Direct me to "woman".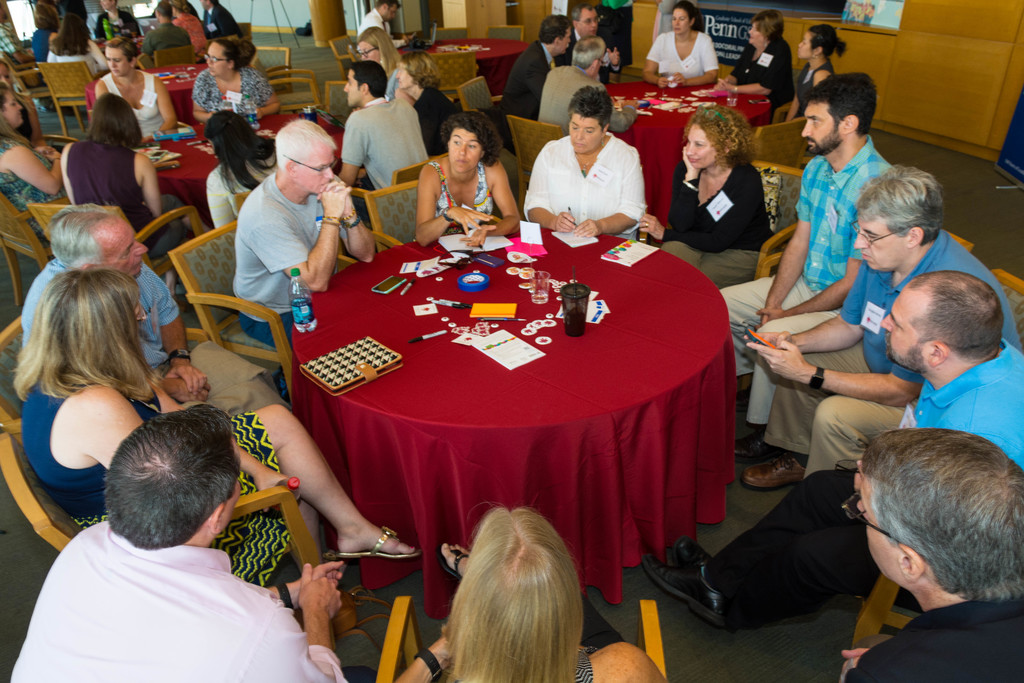
Direction: (18,267,424,568).
